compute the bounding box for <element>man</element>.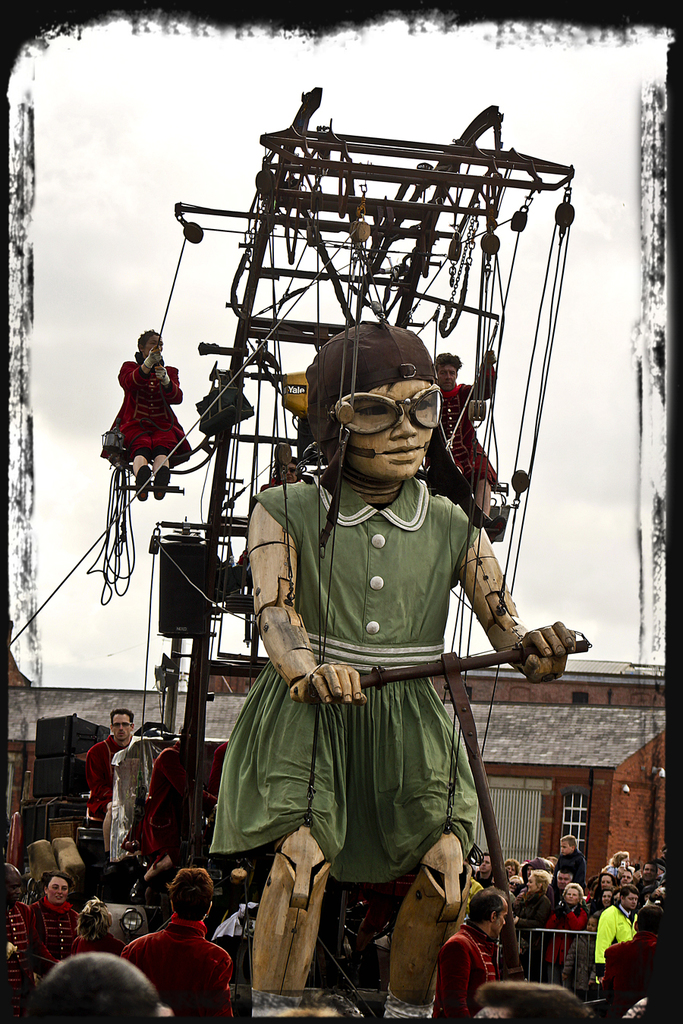
(549,869,575,903).
